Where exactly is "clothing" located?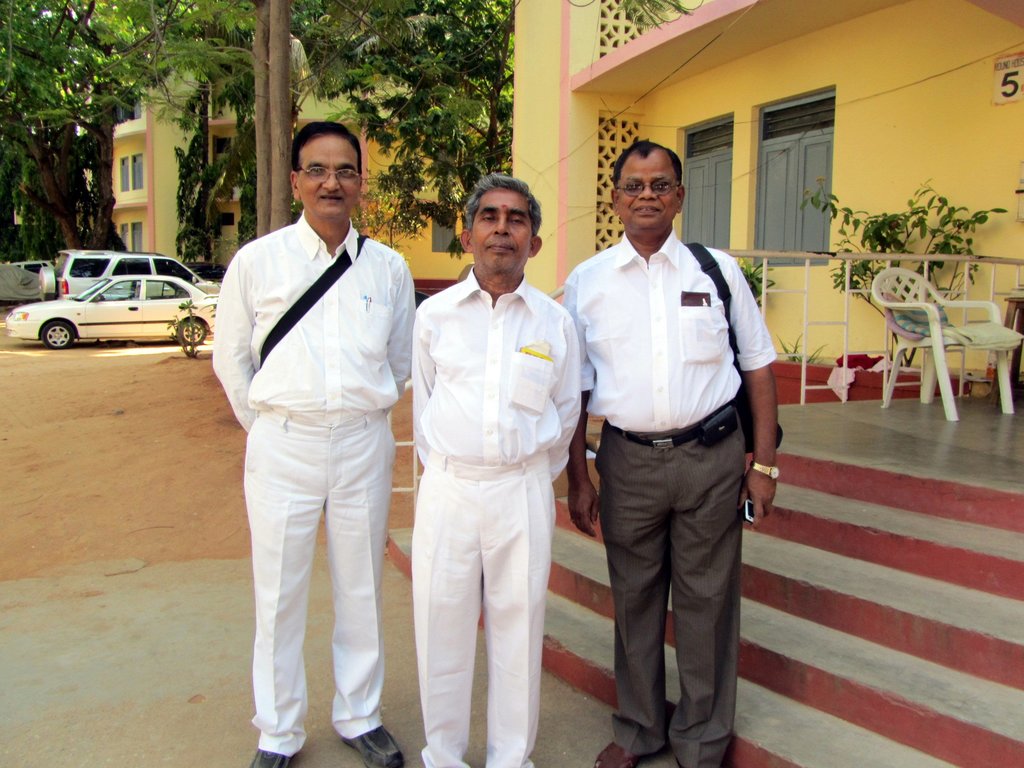
Its bounding box is x1=209, y1=205, x2=419, y2=754.
